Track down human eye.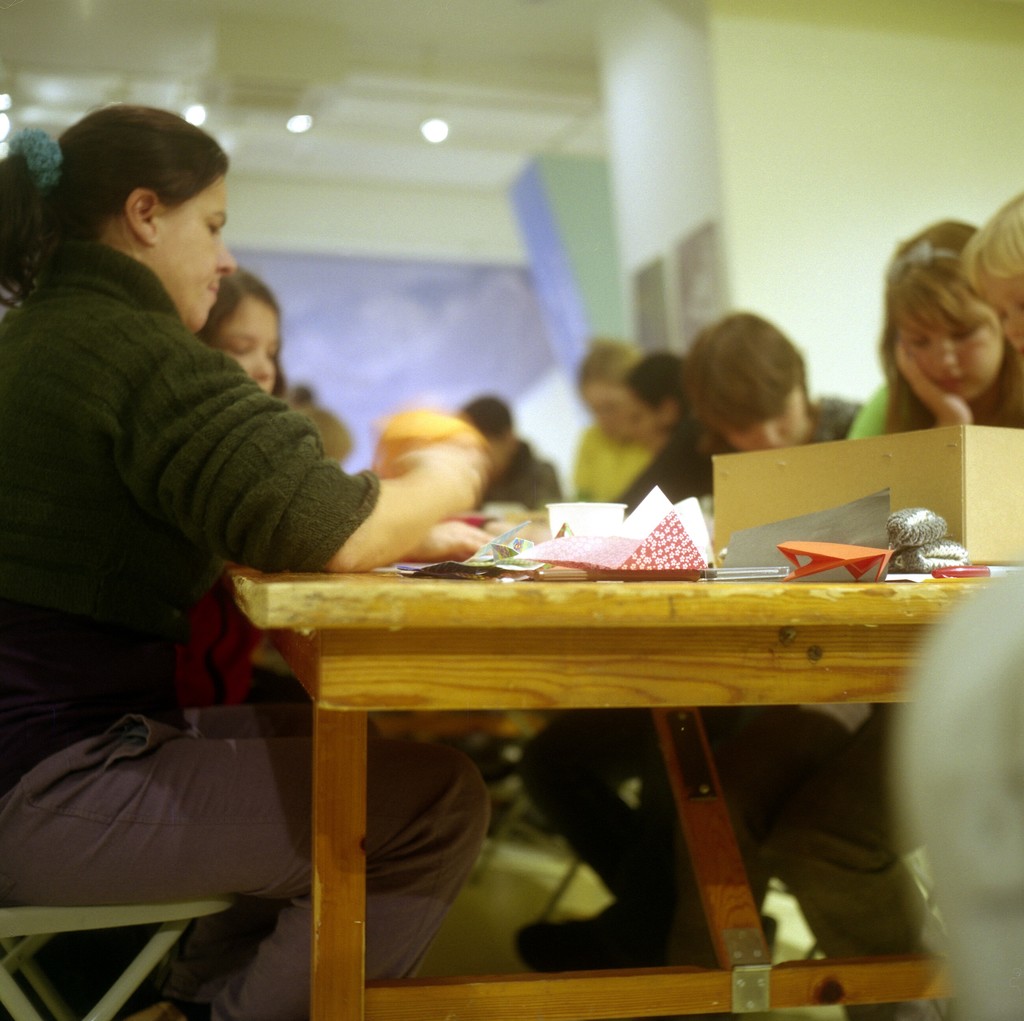
Tracked to BBox(208, 220, 227, 237).
